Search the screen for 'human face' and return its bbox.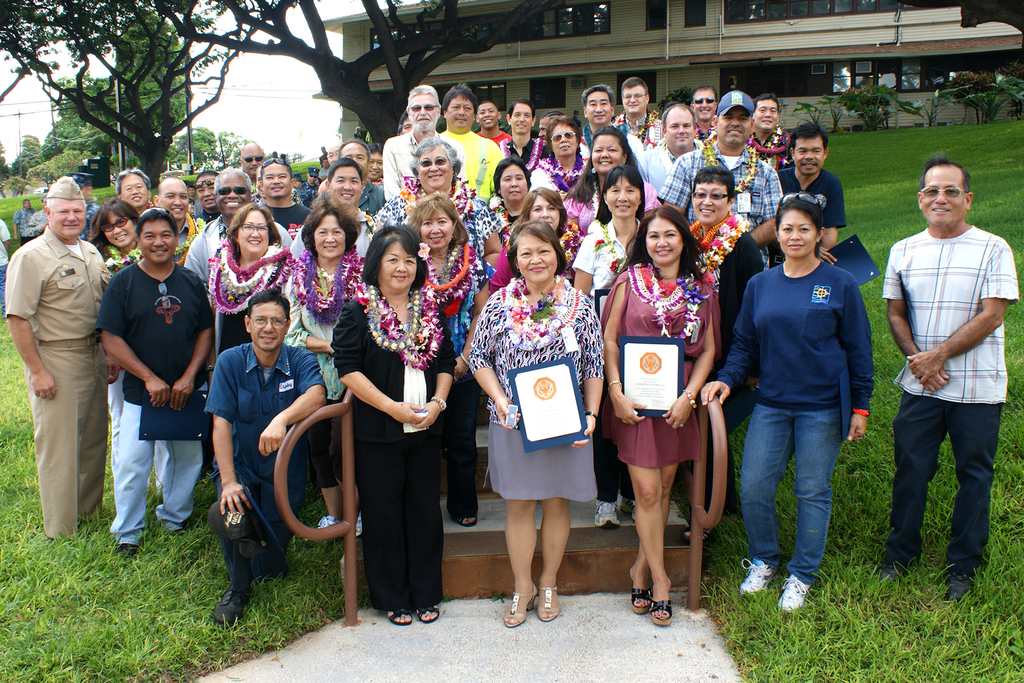
Found: bbox=[420, 207, 453, 249].
